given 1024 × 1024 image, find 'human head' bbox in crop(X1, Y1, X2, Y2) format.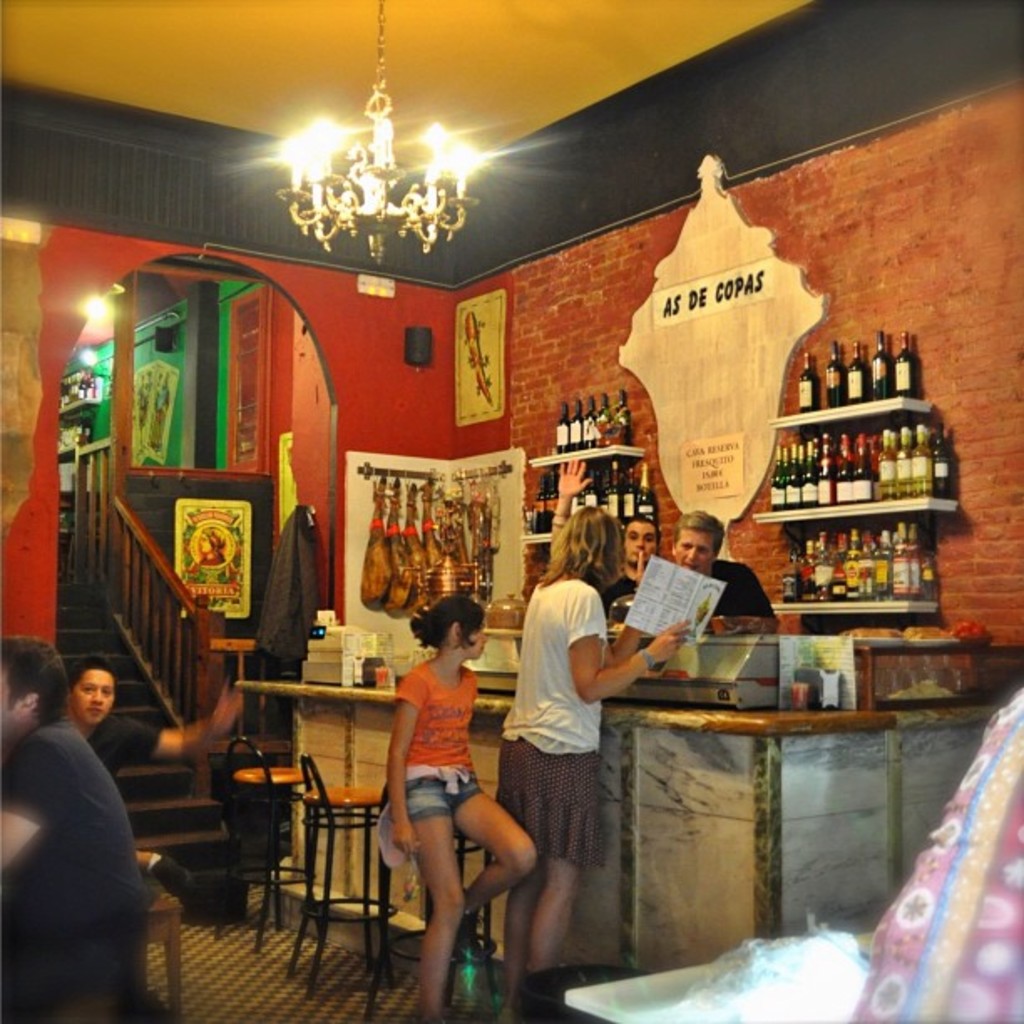
crop(57, 656, 124, 731).
